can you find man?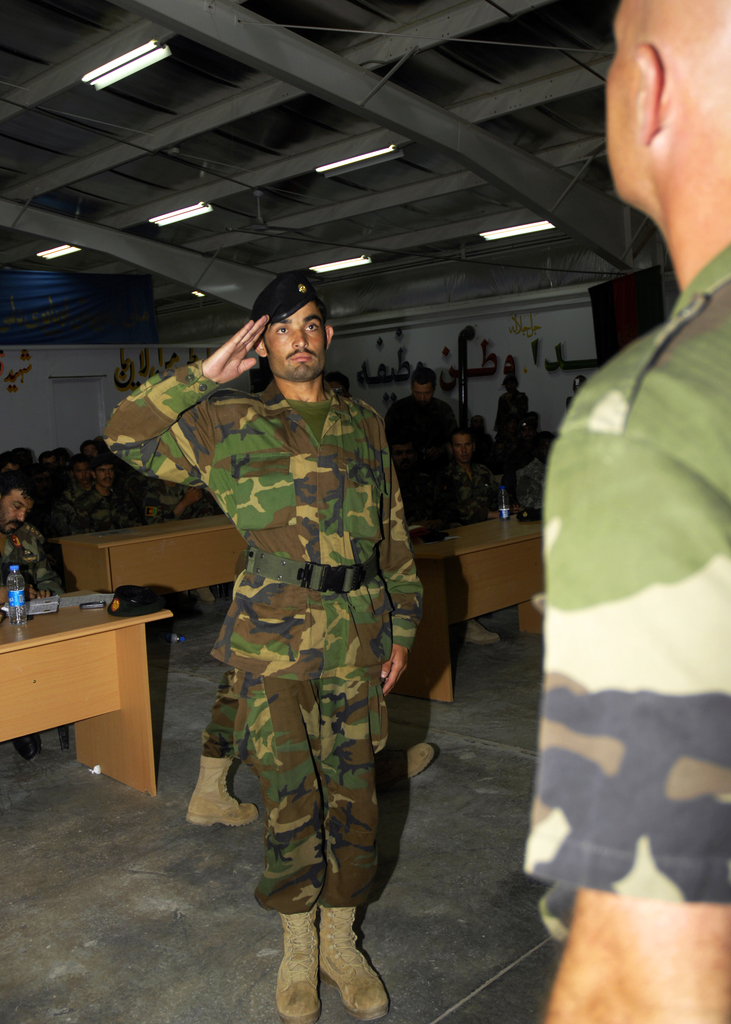
Yes, bounding box: select_region(449, 422, 513, 531).
